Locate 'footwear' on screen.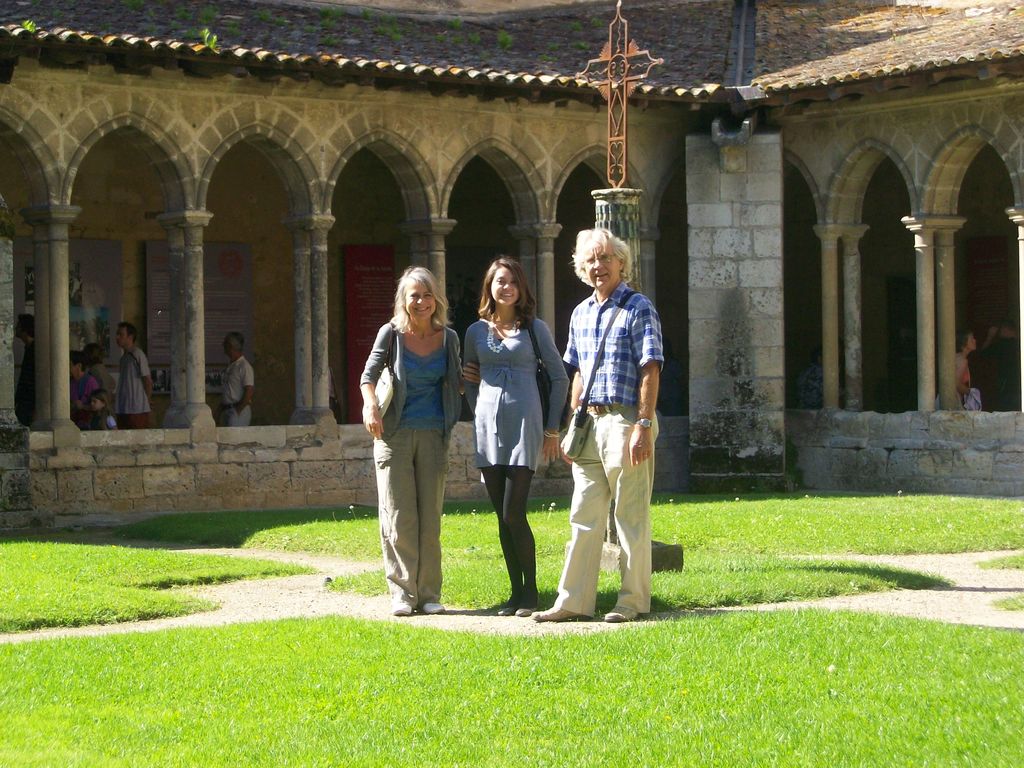
On screen at l=519, t=607, r=538, b=617.
